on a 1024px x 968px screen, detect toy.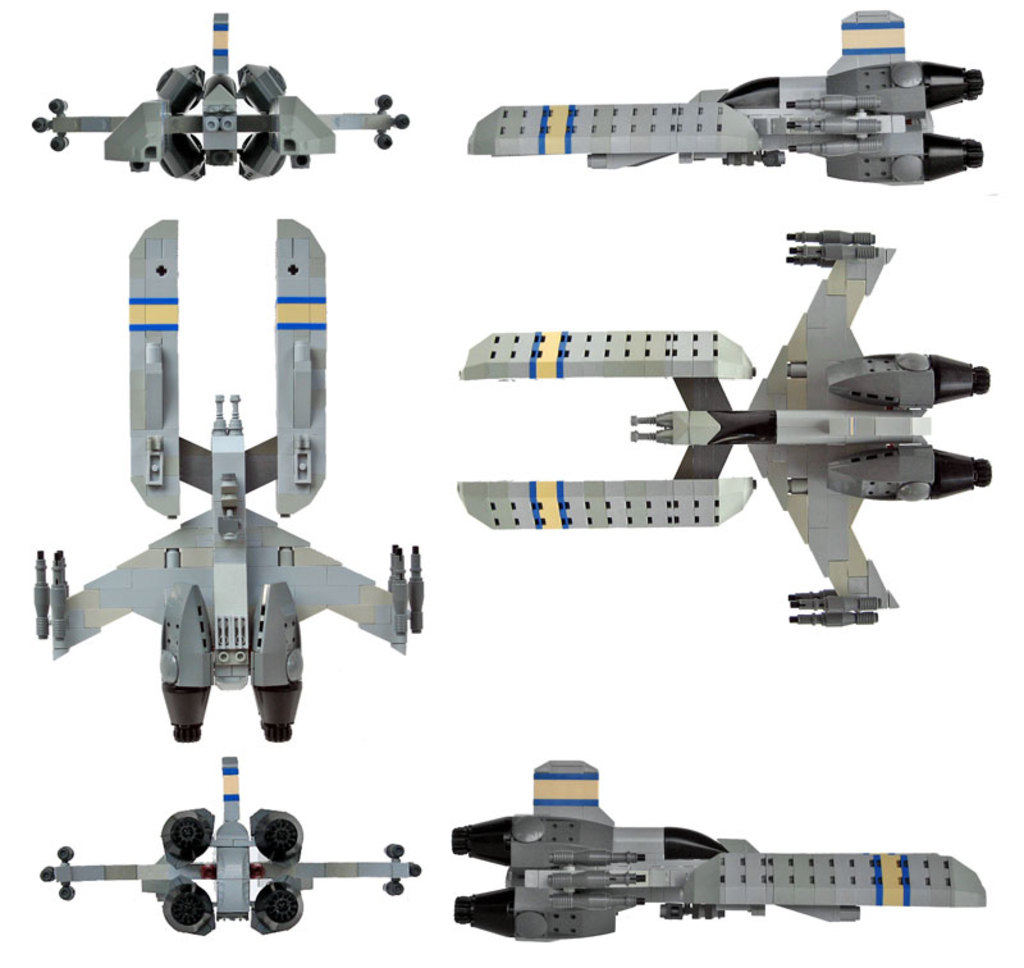
36 753 421 936.
